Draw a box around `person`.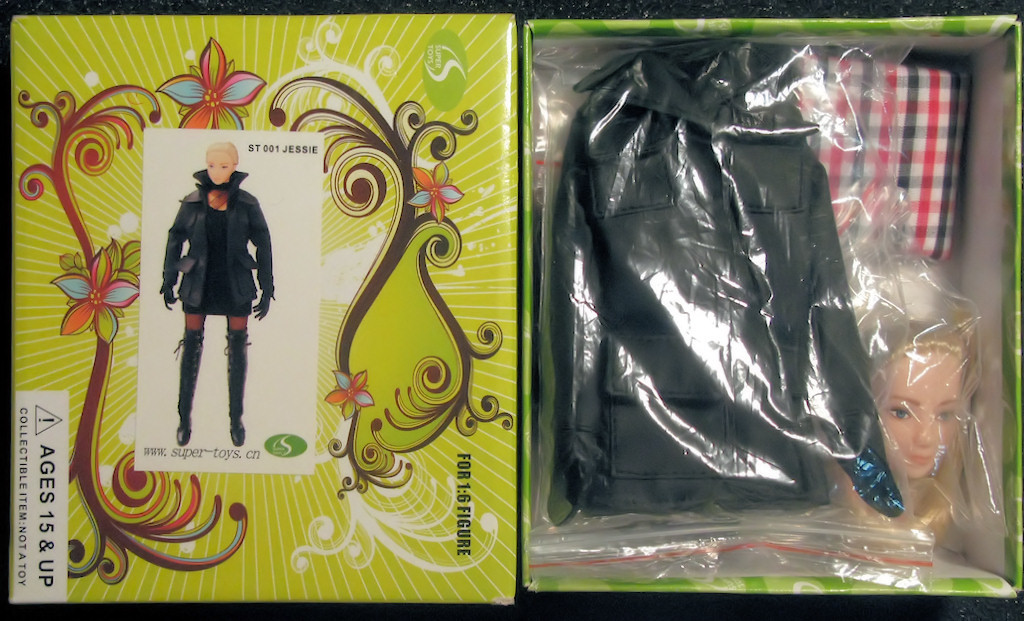
bbox=[150, 127, 265, 467].
